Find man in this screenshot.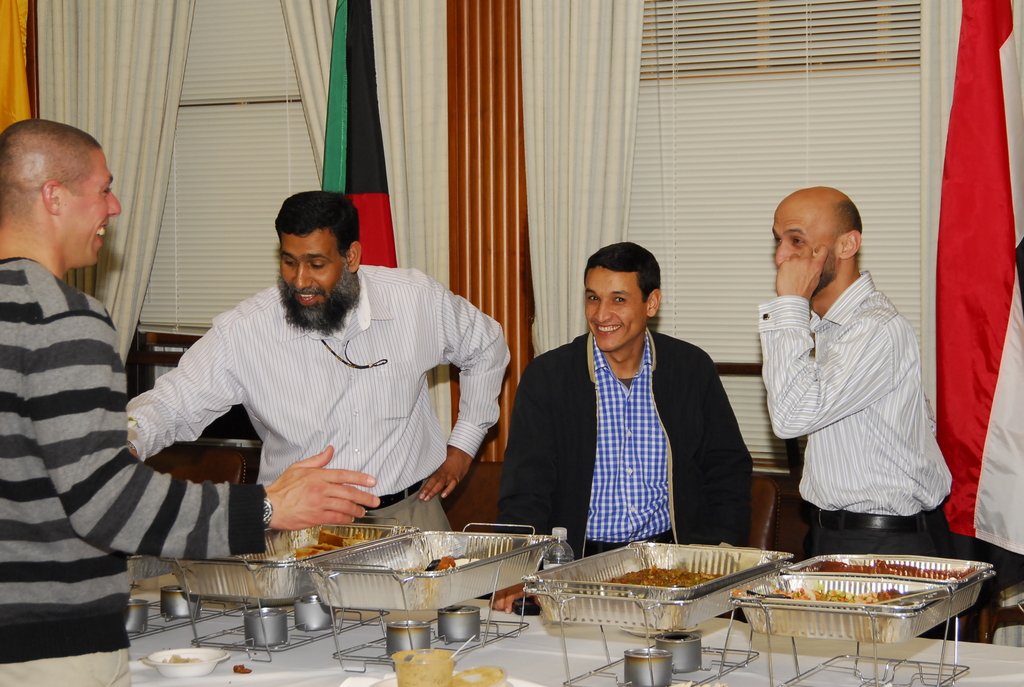
The bounding box for man is 505/237/748/568.
